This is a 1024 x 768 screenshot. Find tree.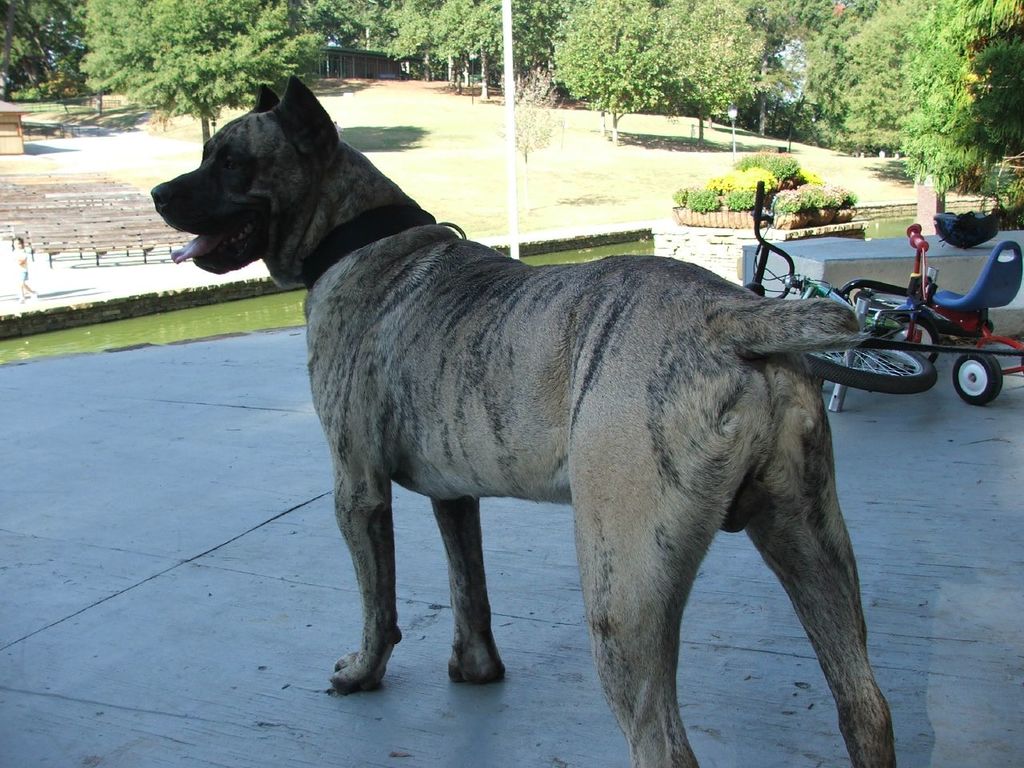
Bounding box: locate(0, 0, 89, 102).
